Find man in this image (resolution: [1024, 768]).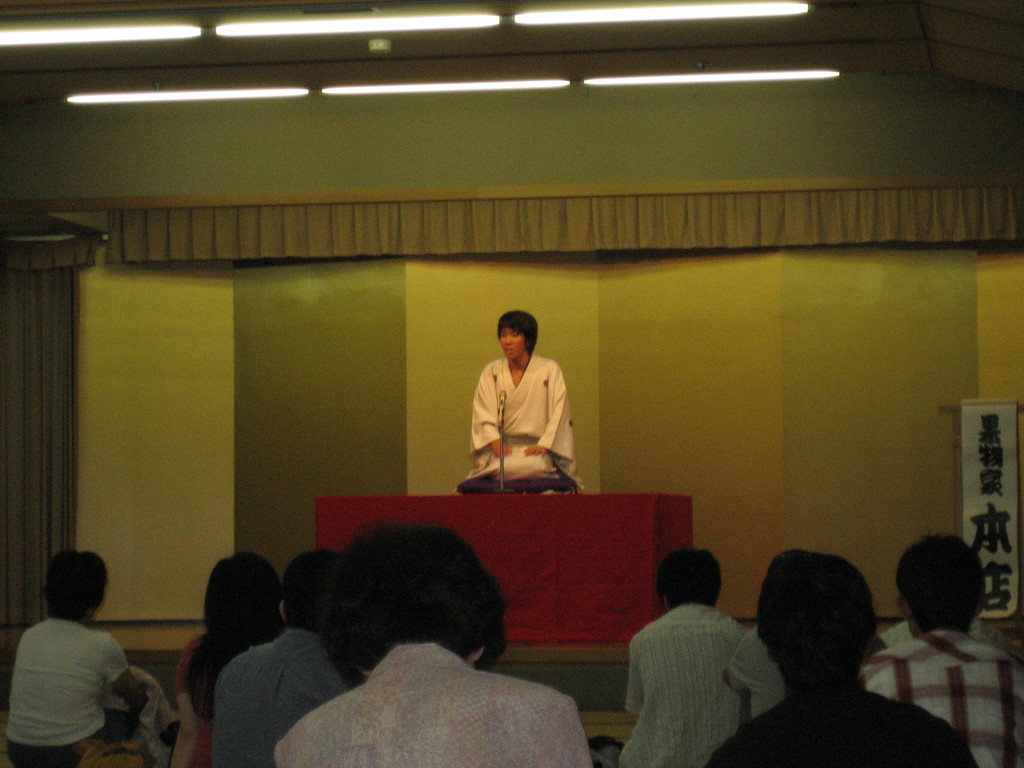
<bbox>463, 312, 586, 492</bbox>.
